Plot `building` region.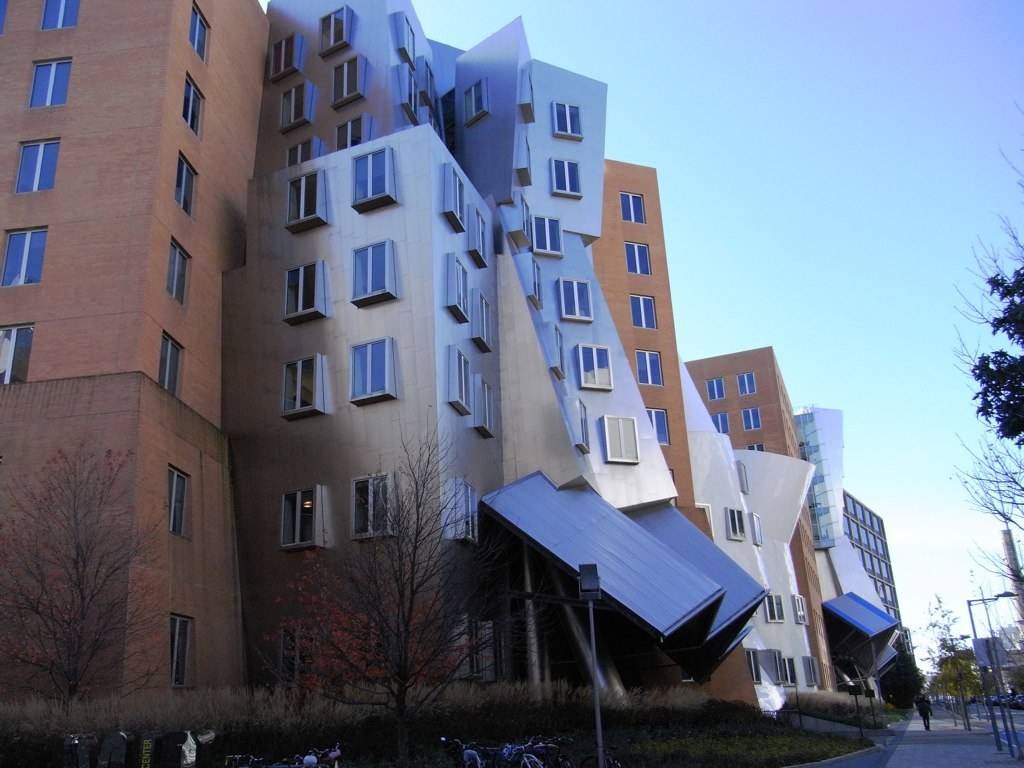
Plotted at x1=0, y1=0, x2=898, y2=715.
